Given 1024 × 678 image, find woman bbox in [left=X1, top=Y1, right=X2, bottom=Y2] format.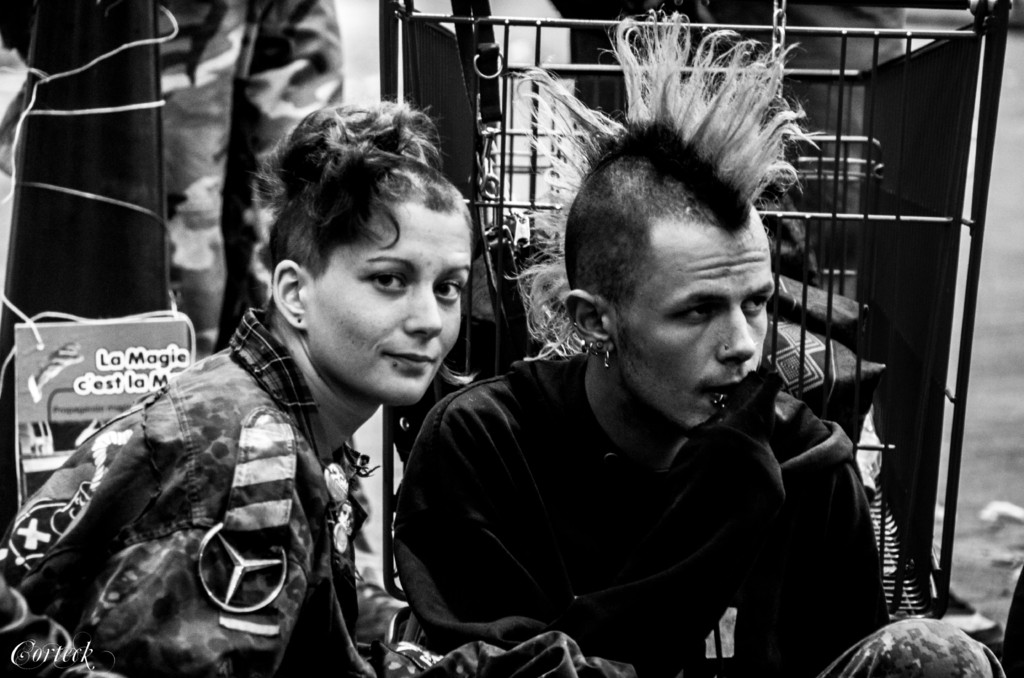
[left=388, top=102, right=915, bottom=661].
